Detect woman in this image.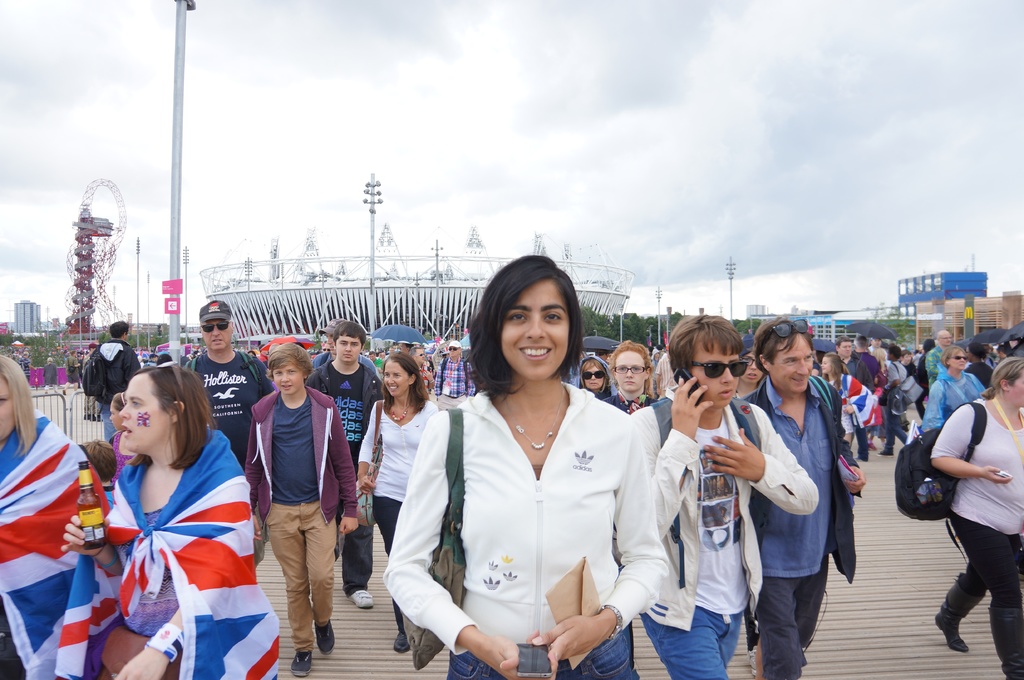
Detection: x1=918, y1=345, x2=984, y2=429.
